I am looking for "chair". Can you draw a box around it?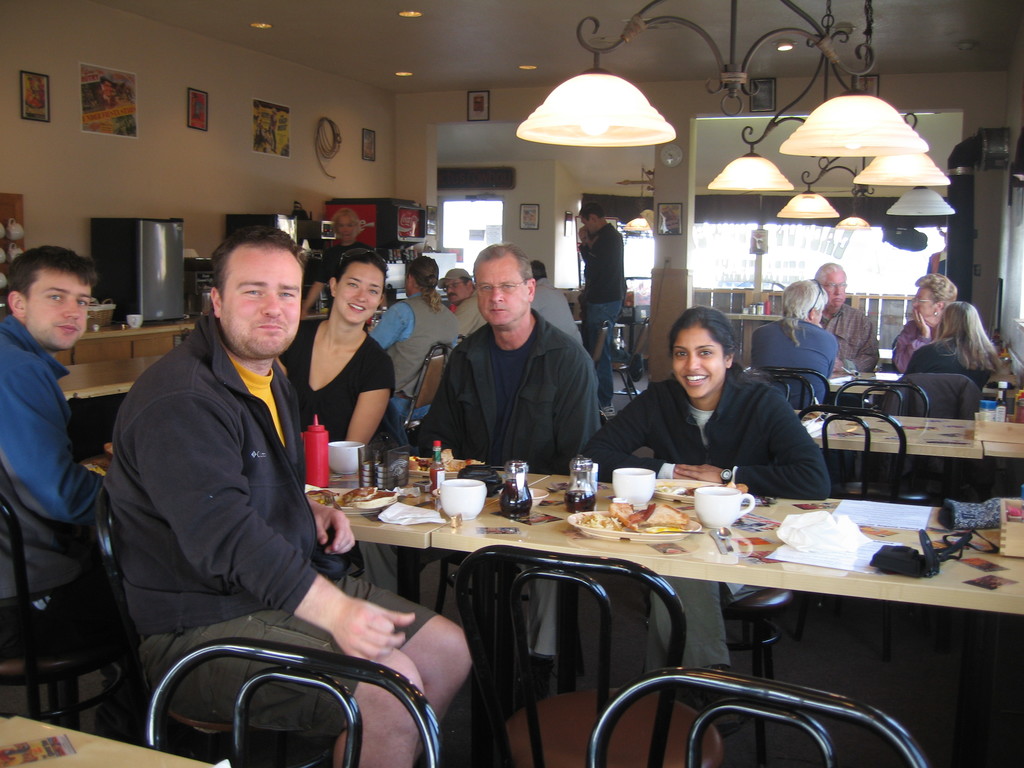
Sure, the bounding box is [453,545,690,767].
